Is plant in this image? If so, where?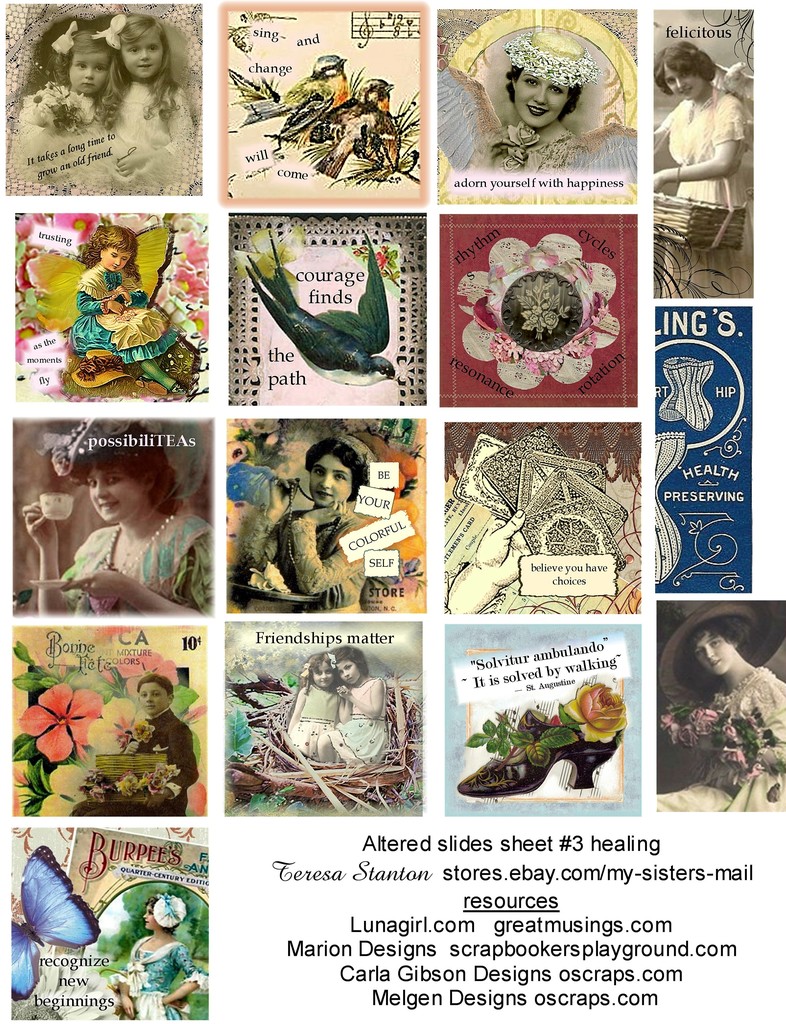
Yes, at Rect(11, 637, 209, 817).
